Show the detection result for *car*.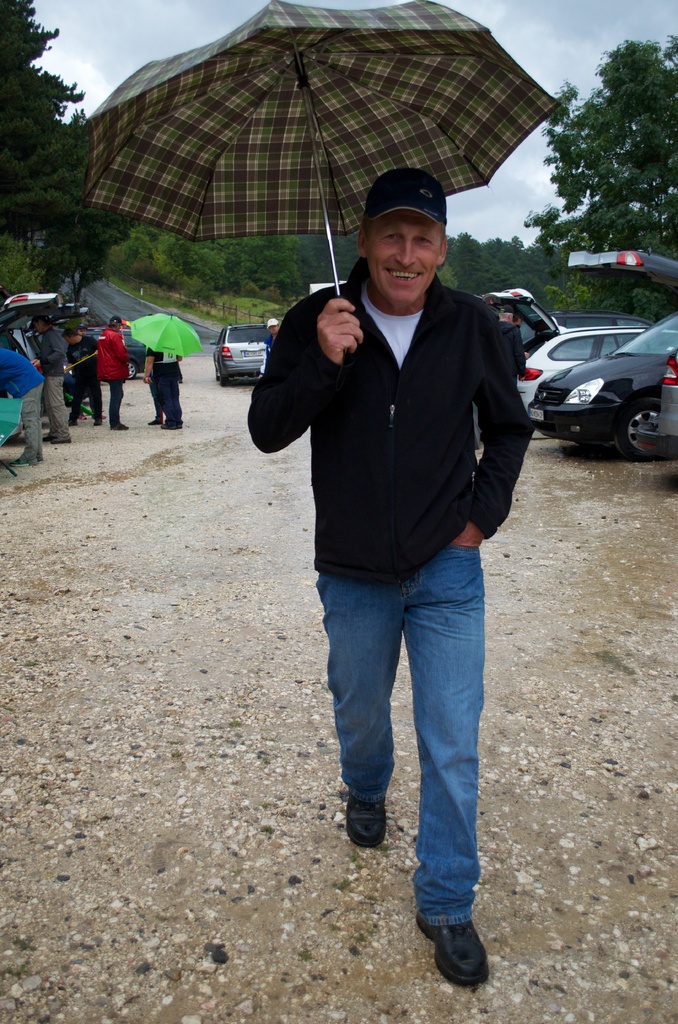
Rect(566, 252, 677, 457).
